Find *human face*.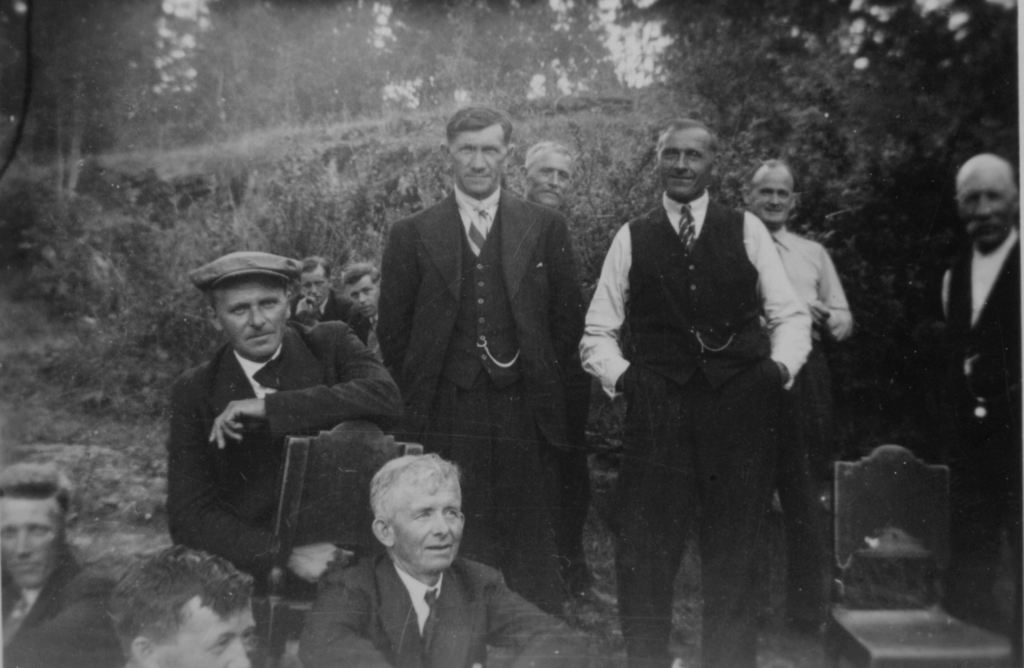
x1=451 y1=129 x2=508 y2=197.
